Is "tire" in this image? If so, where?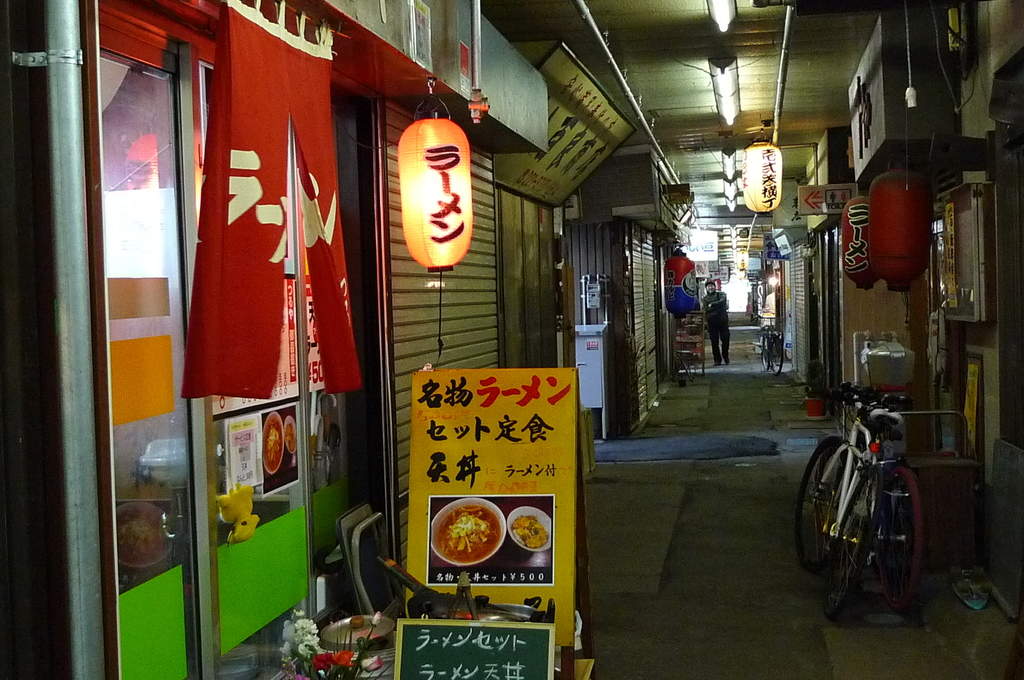
Yes, at box=[876, 471, 929, 626].
